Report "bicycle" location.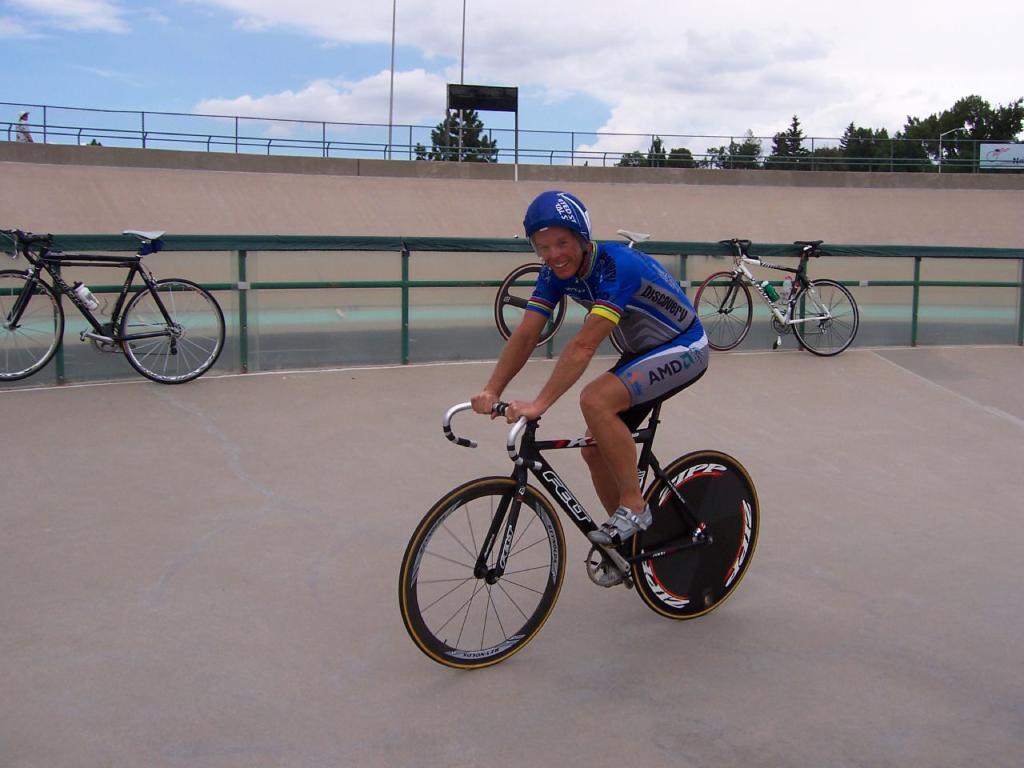
Report: 494:230:650:357.
